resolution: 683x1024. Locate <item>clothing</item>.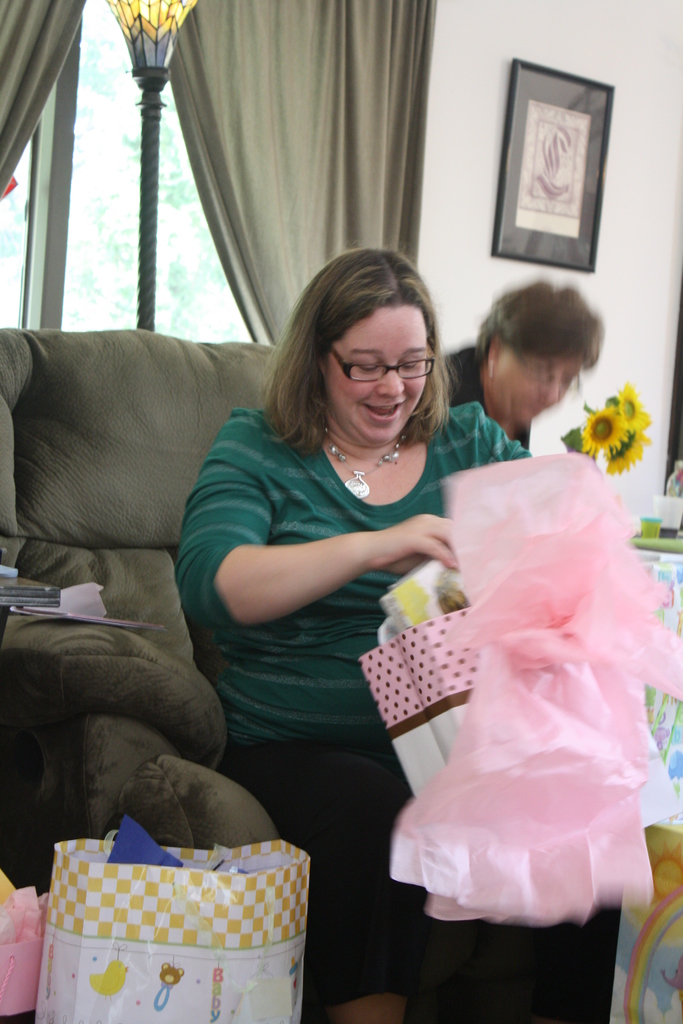
(left=163, top=379, right=616, bottom=1023).
